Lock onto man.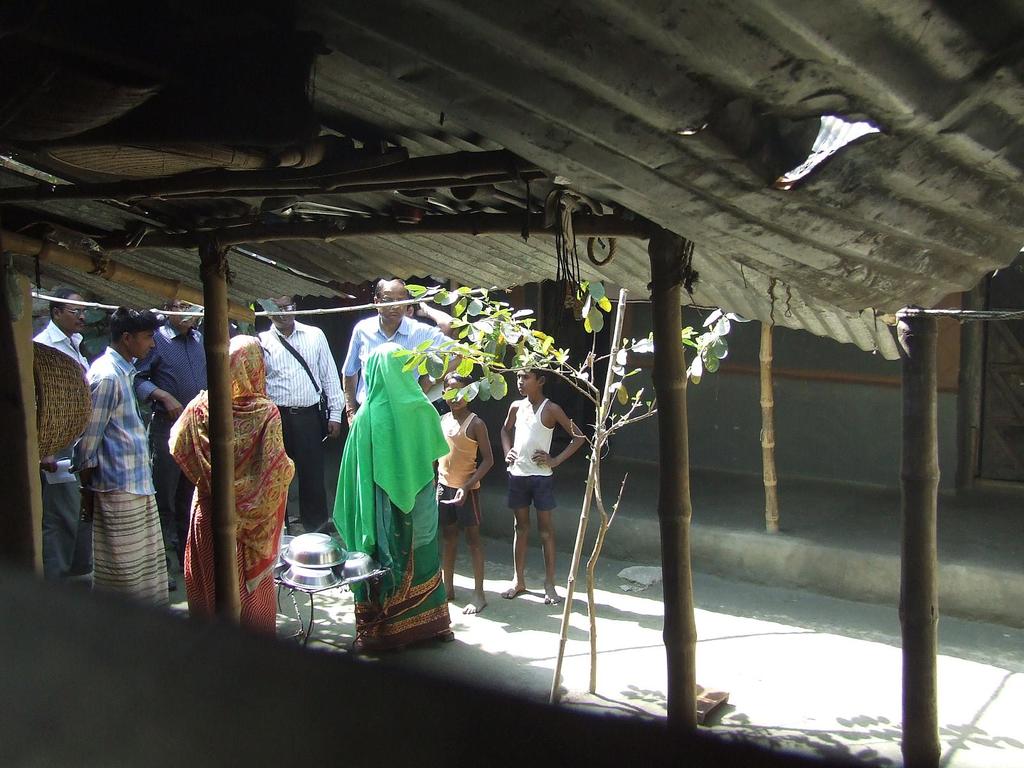
Locked: BBox(255, 294, 349, 539).
